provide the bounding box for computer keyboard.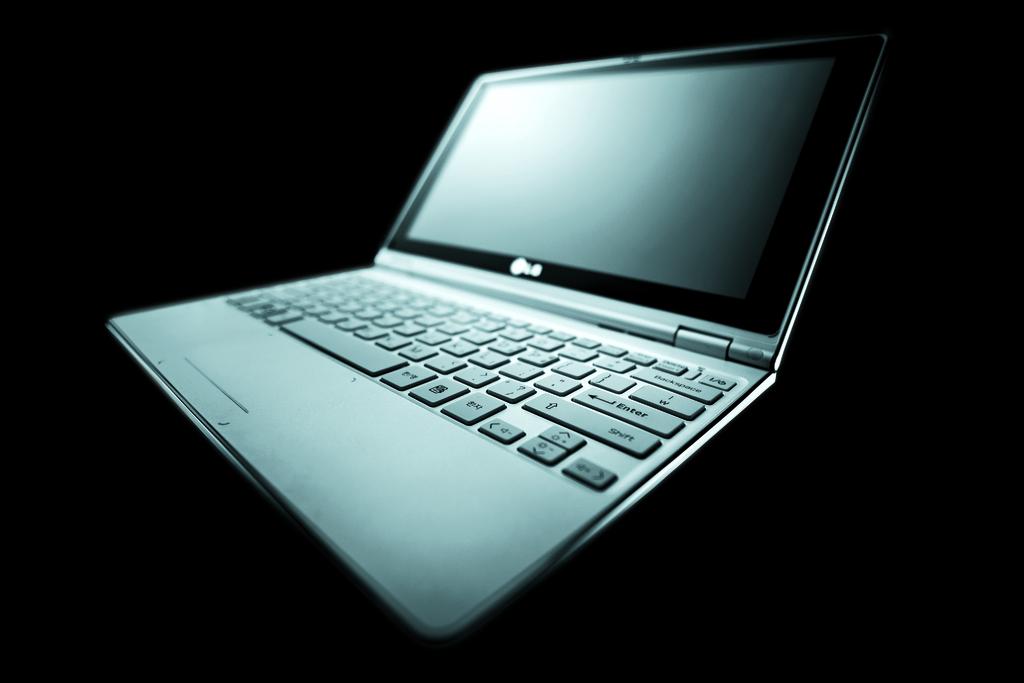
{"x1": 218, "y1": 268, "x2": 742, "y2": 493}.
